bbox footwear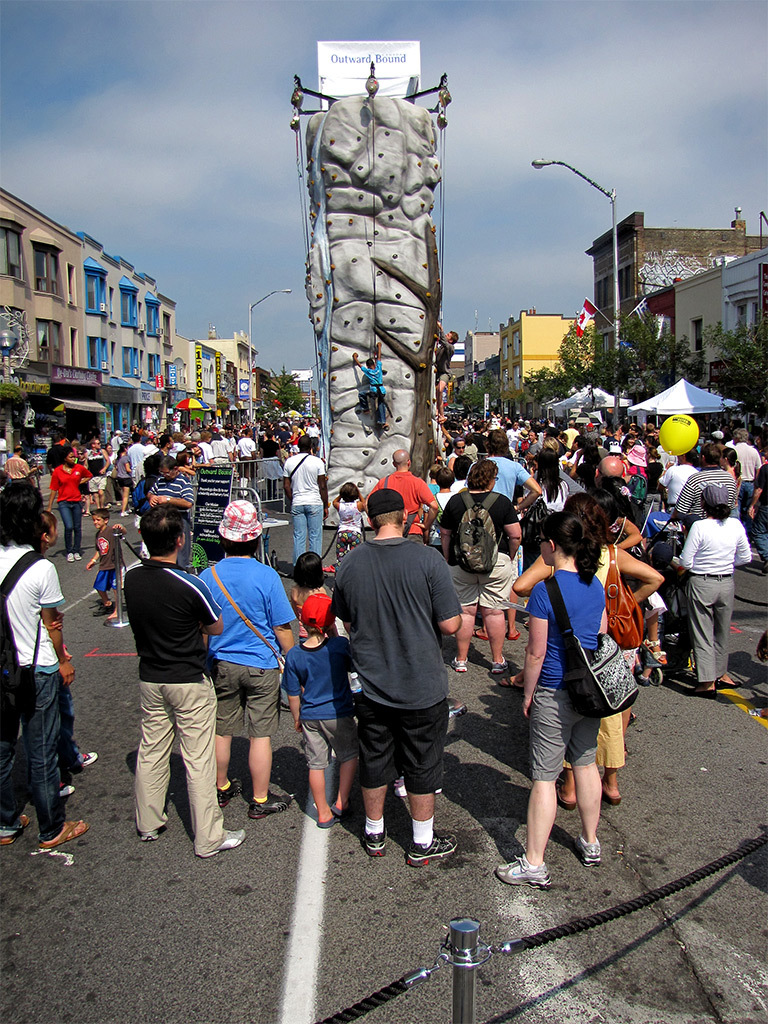
left=490, top=657, right=515, bottom=674
